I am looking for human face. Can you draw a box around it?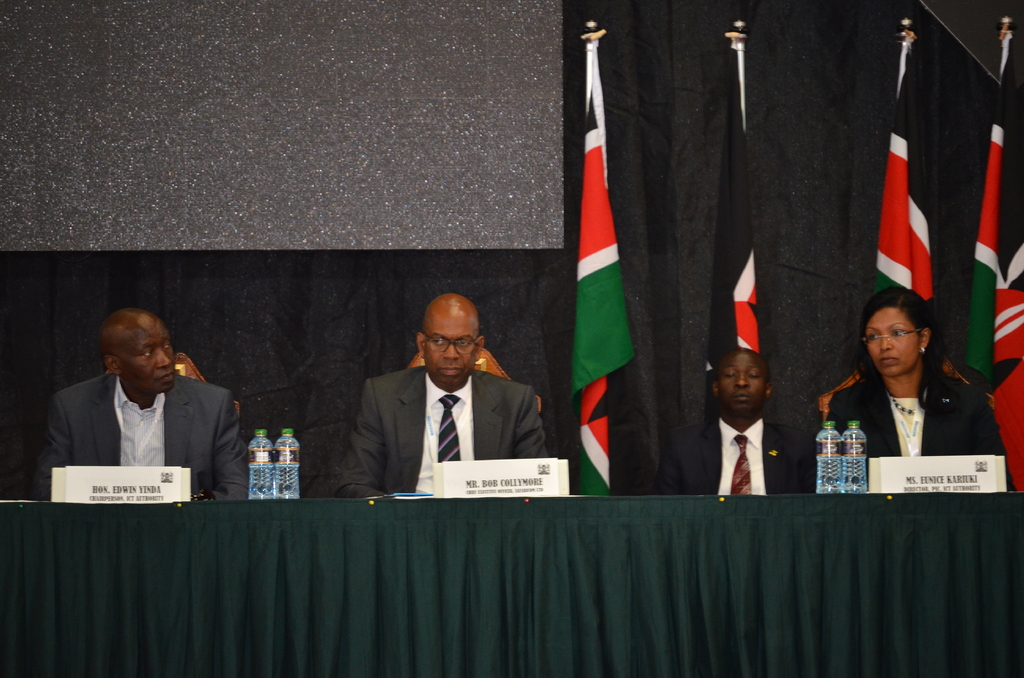
Sure, the bounding box is bbox=(124, 324, 177, 392).
